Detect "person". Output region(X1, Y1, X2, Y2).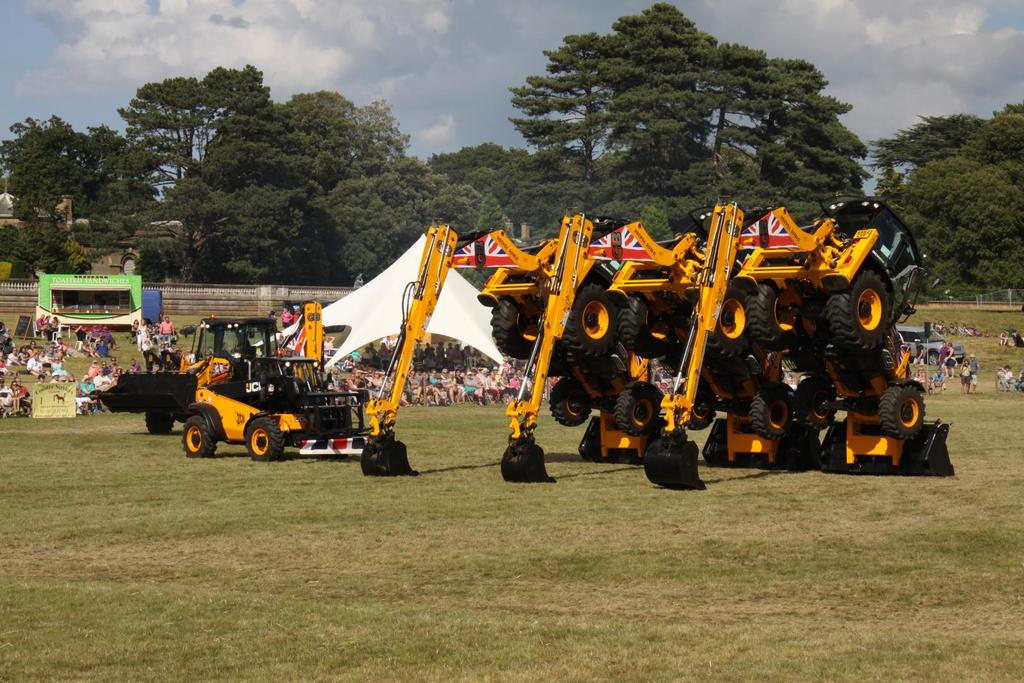
region(998, 366, 1010, 393).
